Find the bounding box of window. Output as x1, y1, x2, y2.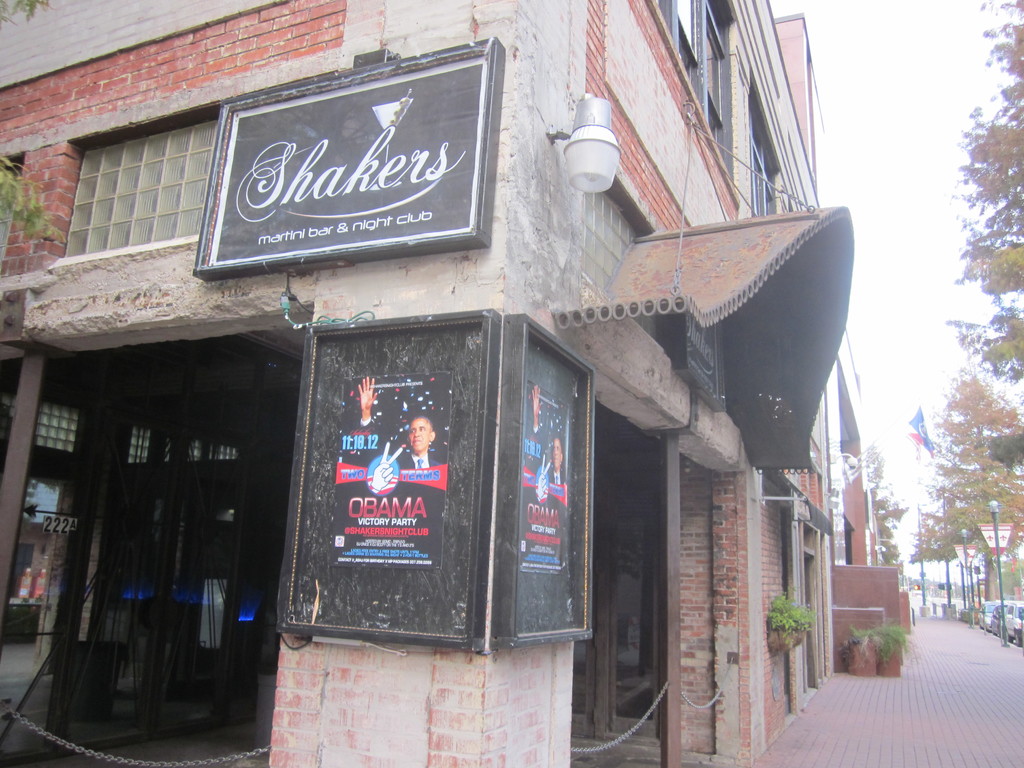
660, 0, 720, 69.
